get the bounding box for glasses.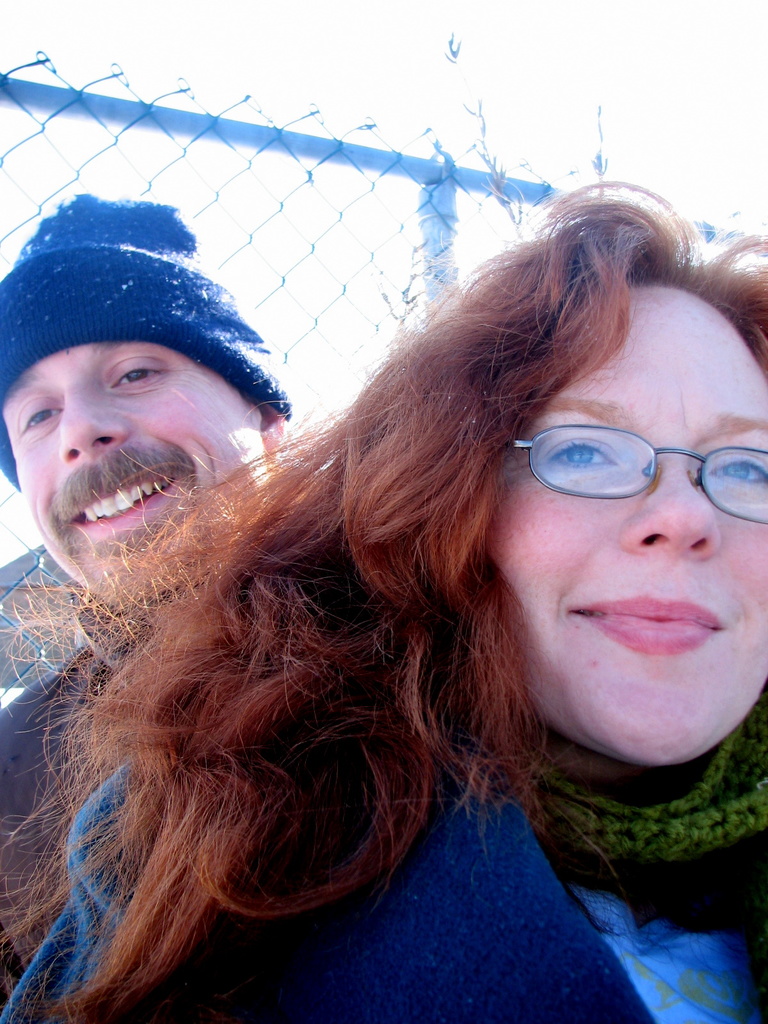
Rect(484, 408, 758, 511).
